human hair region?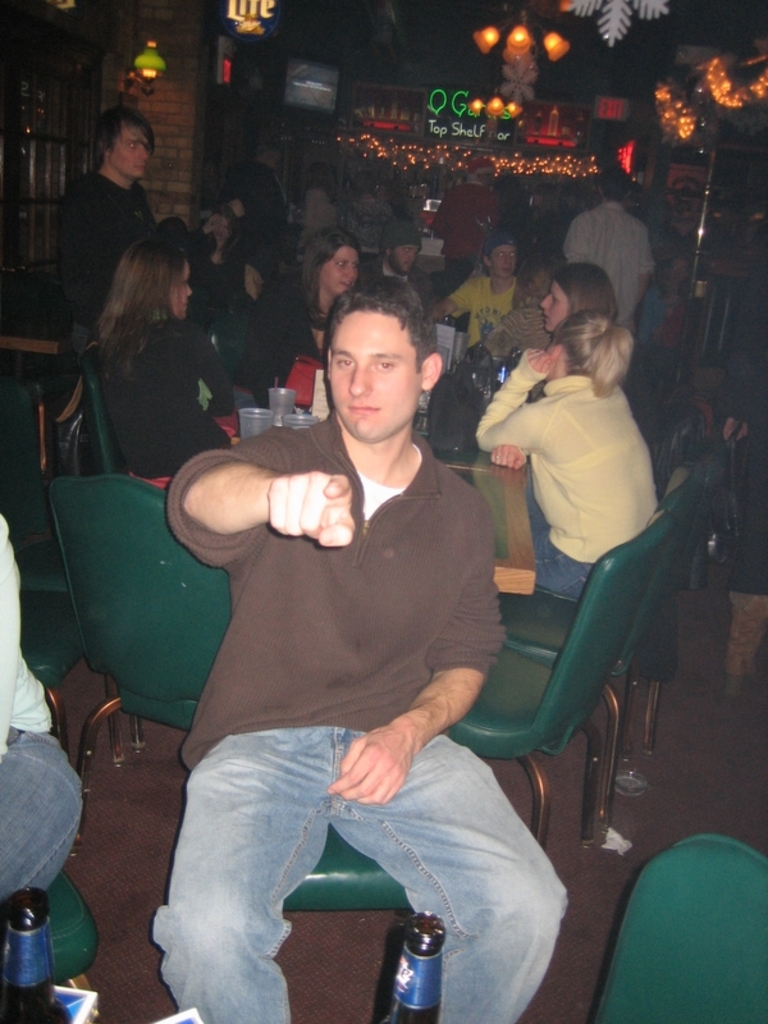
{"left": 84, "top": 218, "right": 188, "bottom": 348}
